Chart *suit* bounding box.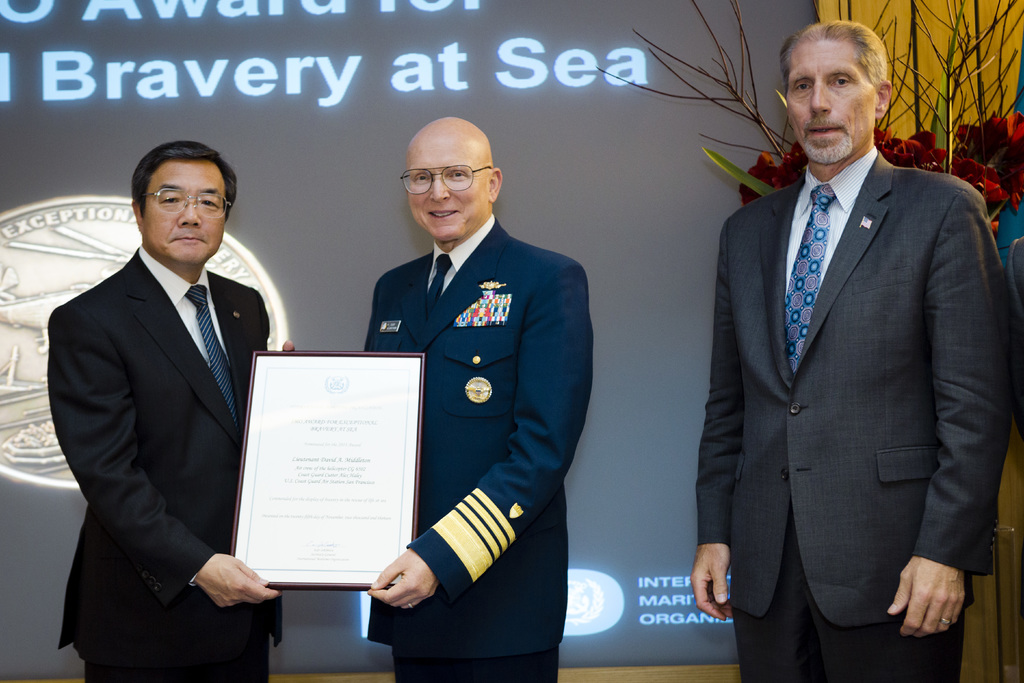
Charted: 699:15:997:682.
